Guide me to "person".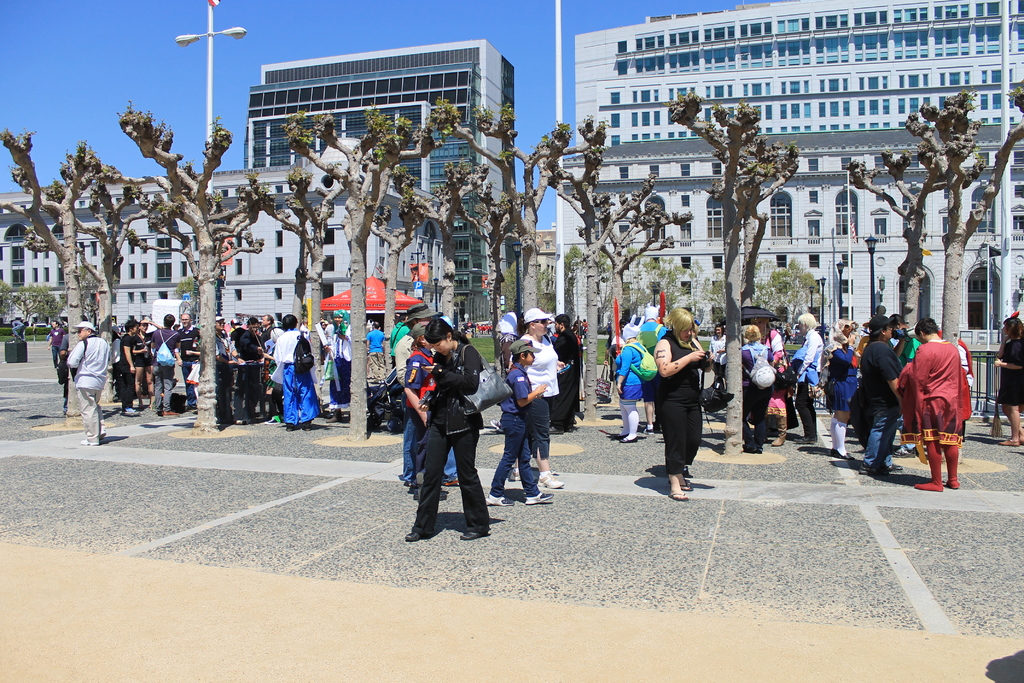
Guidance: pyautogui.locateOnScreen(827, 322, 863, 436).
